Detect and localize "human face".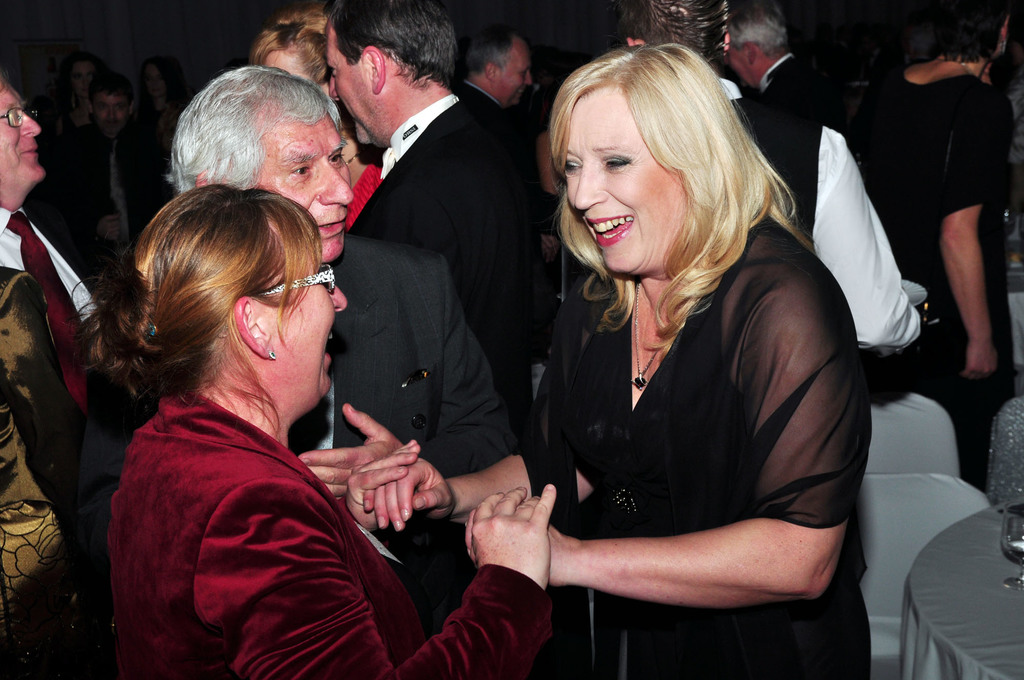
Localized at x1=496, y1=42, x2=532, y2=102.
